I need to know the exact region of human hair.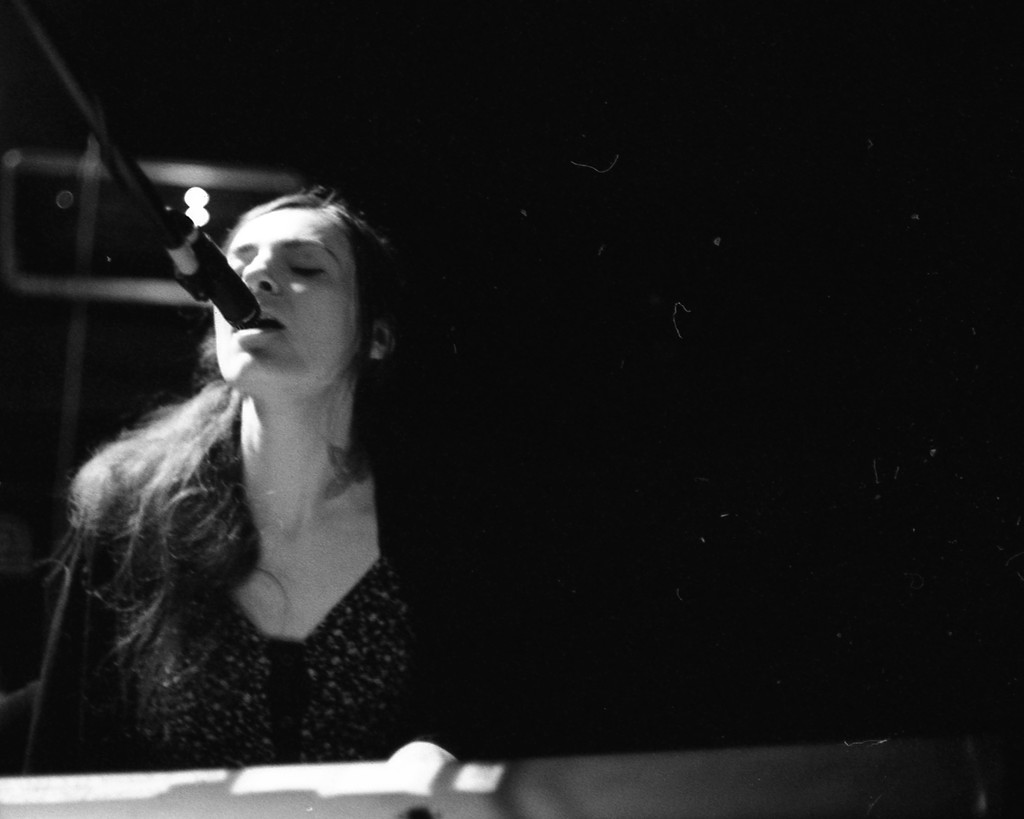
Region: BBox(100, 169, 411, 649).
